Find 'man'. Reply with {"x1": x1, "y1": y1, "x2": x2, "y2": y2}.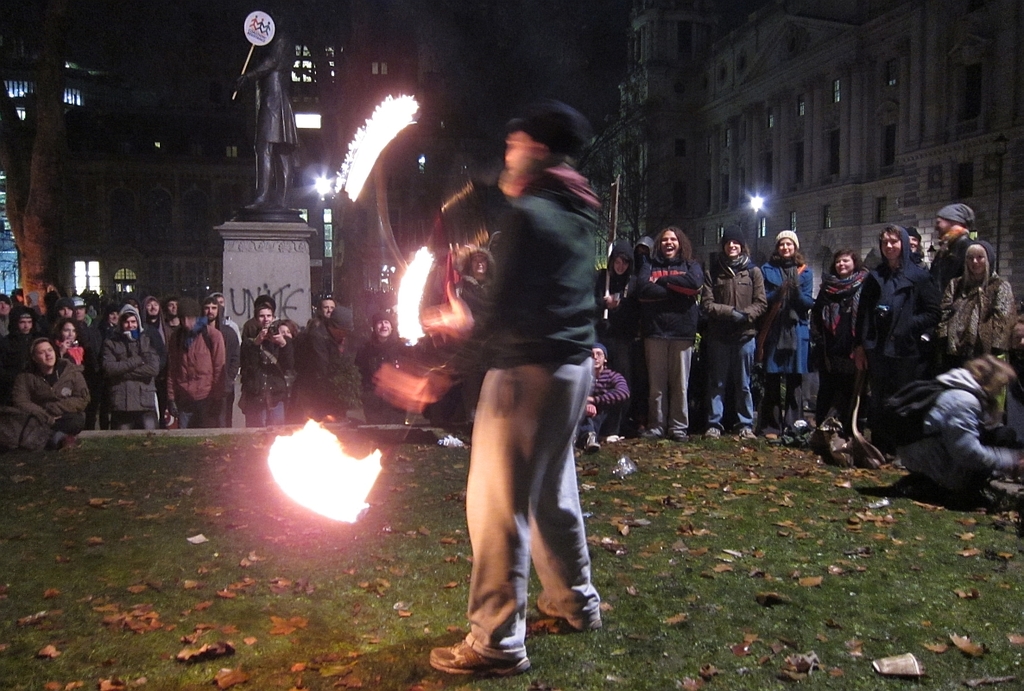
{"x1": 303, "y1": 293, "x2": 340, "y2": 326}.
